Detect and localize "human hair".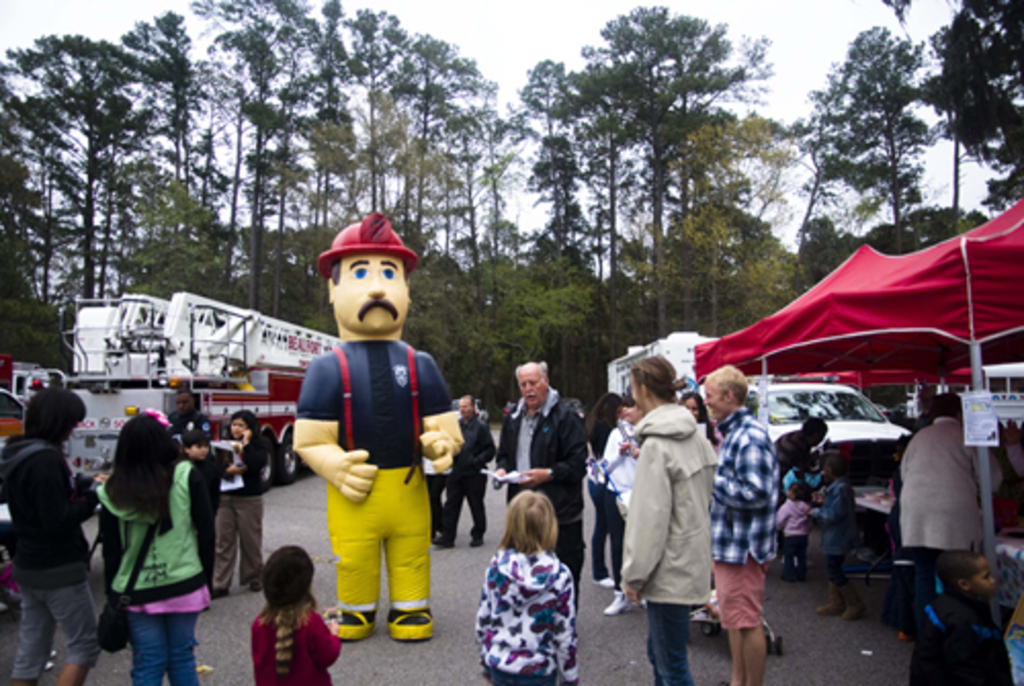
Localized at l=178, t=387, r=197, b=395.
